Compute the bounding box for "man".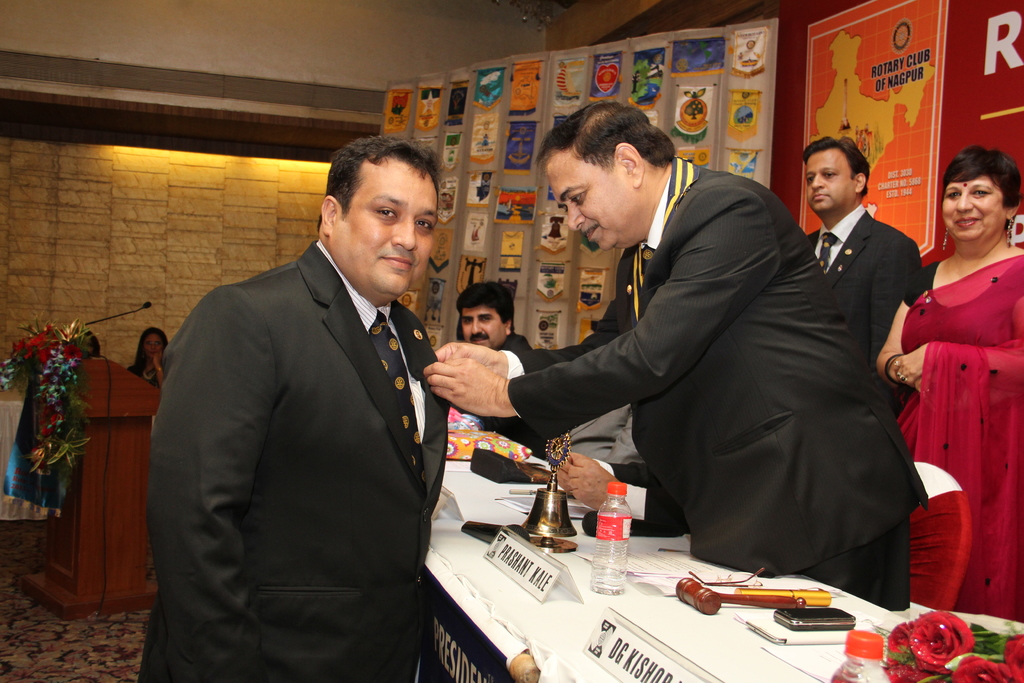
454:272:550:463.
